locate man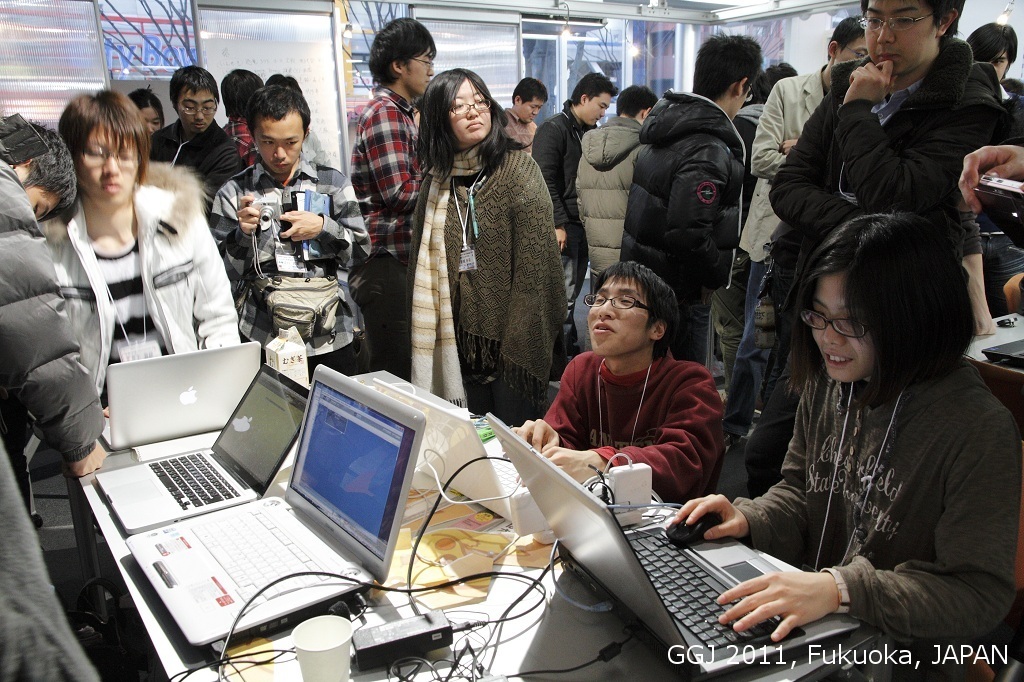
region(747, 0, 1009, 492)
